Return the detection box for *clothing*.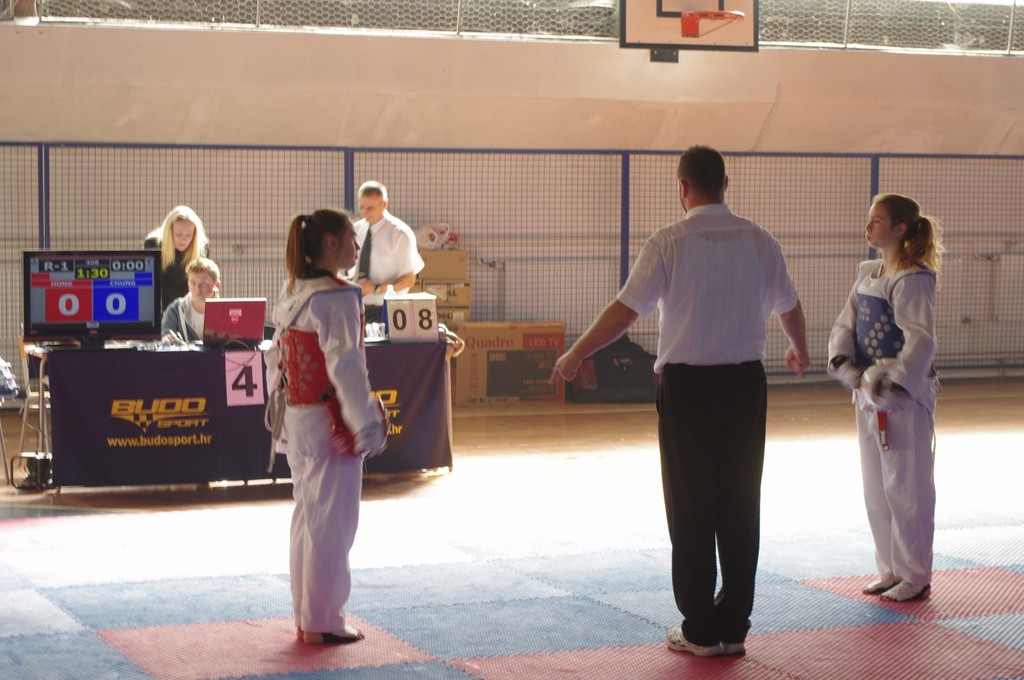
819 247 953 588.
